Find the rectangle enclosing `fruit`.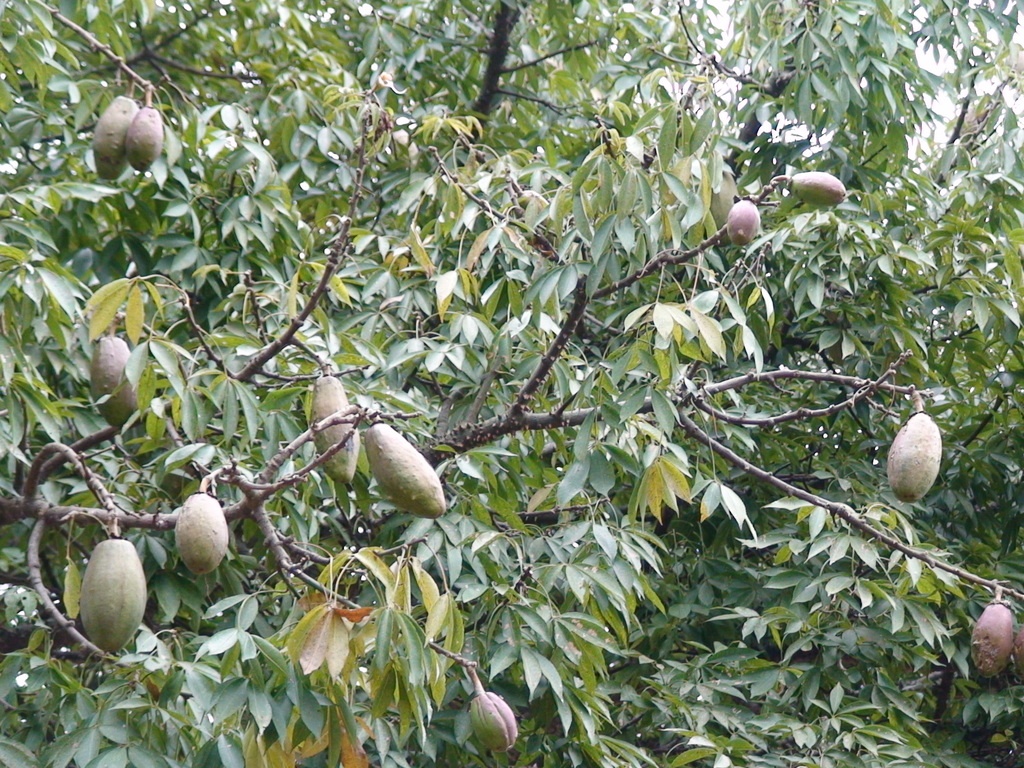
bbox=(173, 490, 230, 580).
